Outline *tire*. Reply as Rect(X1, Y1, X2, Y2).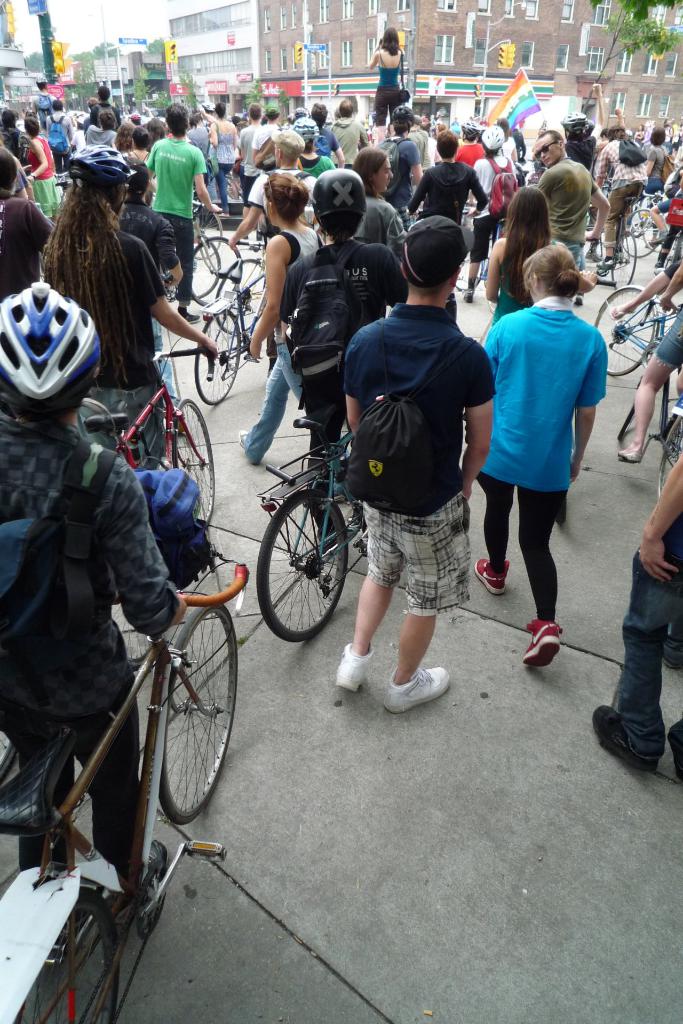
Rect(443, 243, 489, 295).
